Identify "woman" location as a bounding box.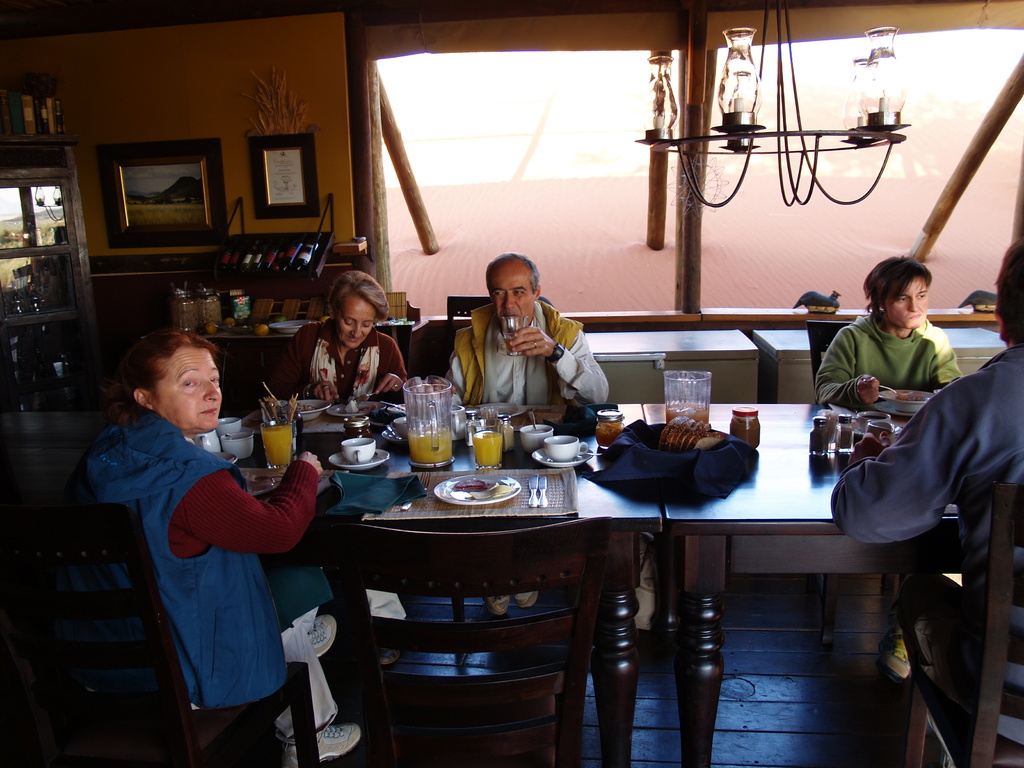
Rect(50, 328, 359, 767).
